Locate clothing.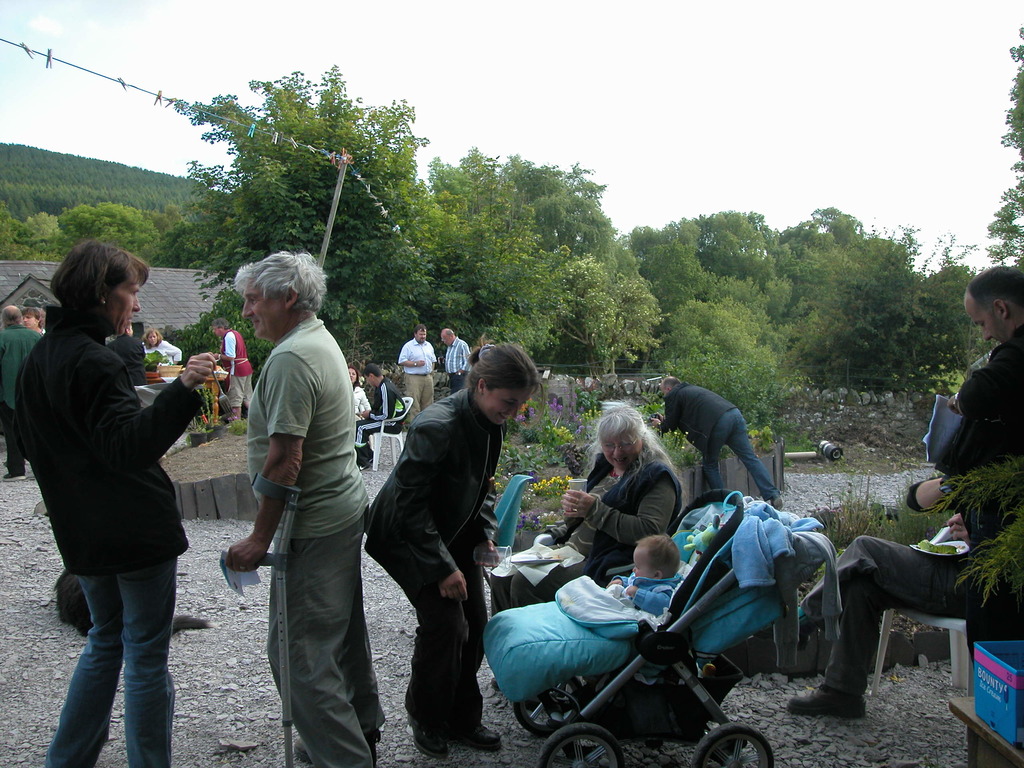
Bounding box: [241,311,386,767].
